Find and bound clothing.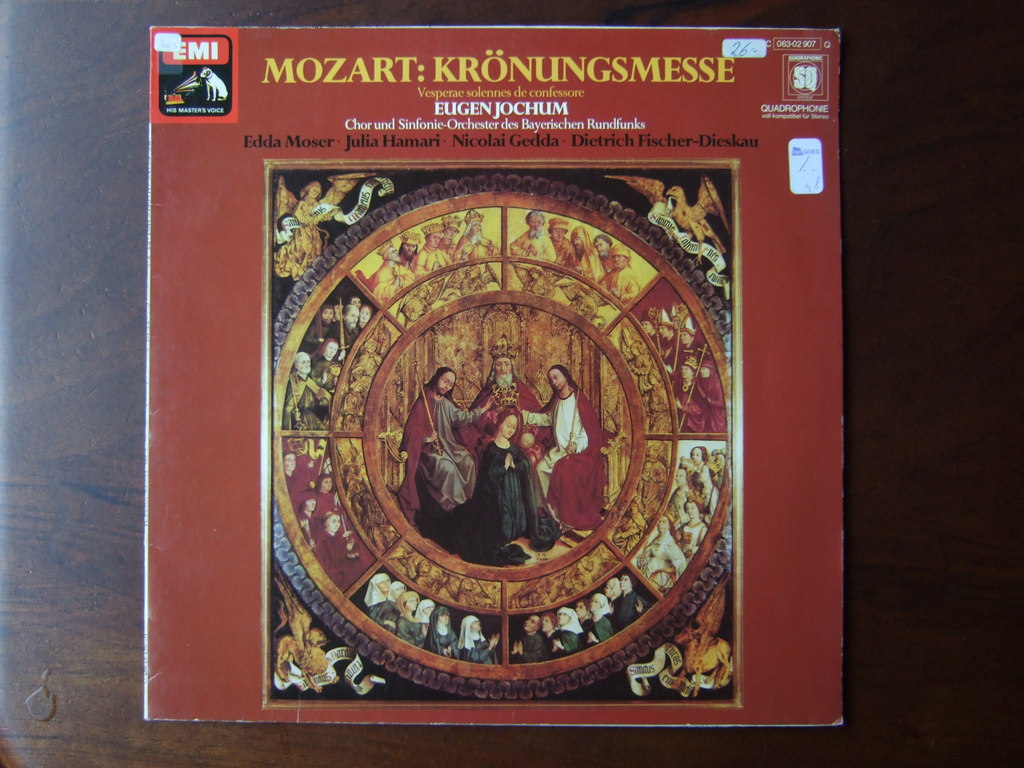
Bound: 600,268,639,302.
